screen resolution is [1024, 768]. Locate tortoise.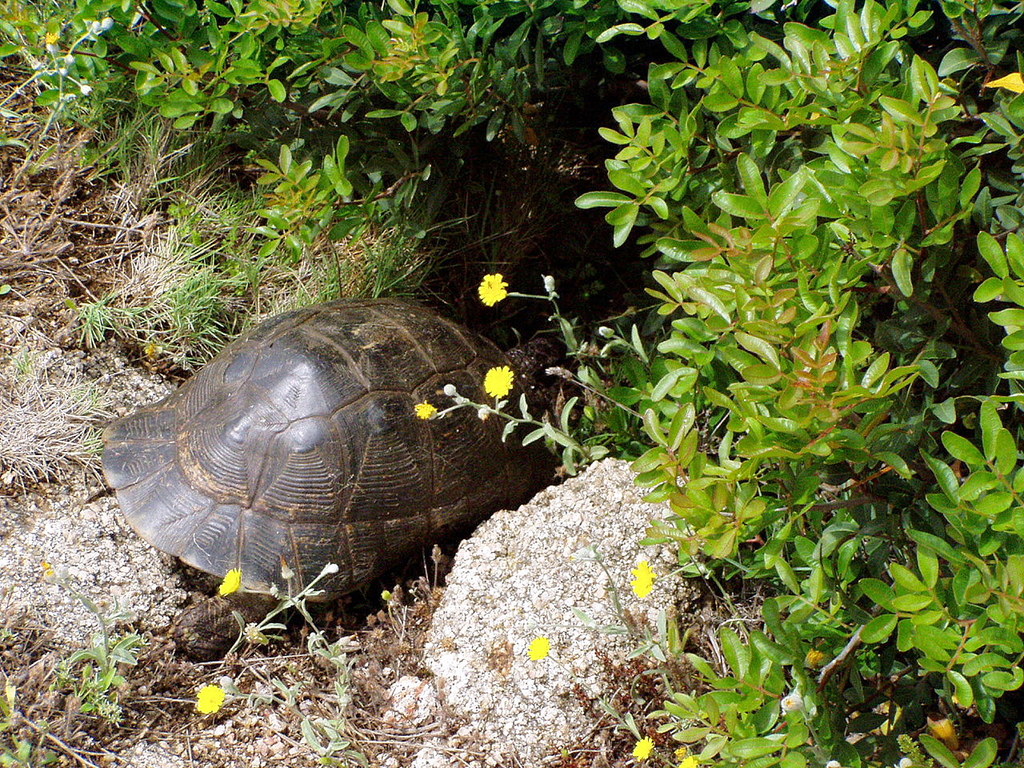
[left=95, top=298, right=570, bottom=670].
